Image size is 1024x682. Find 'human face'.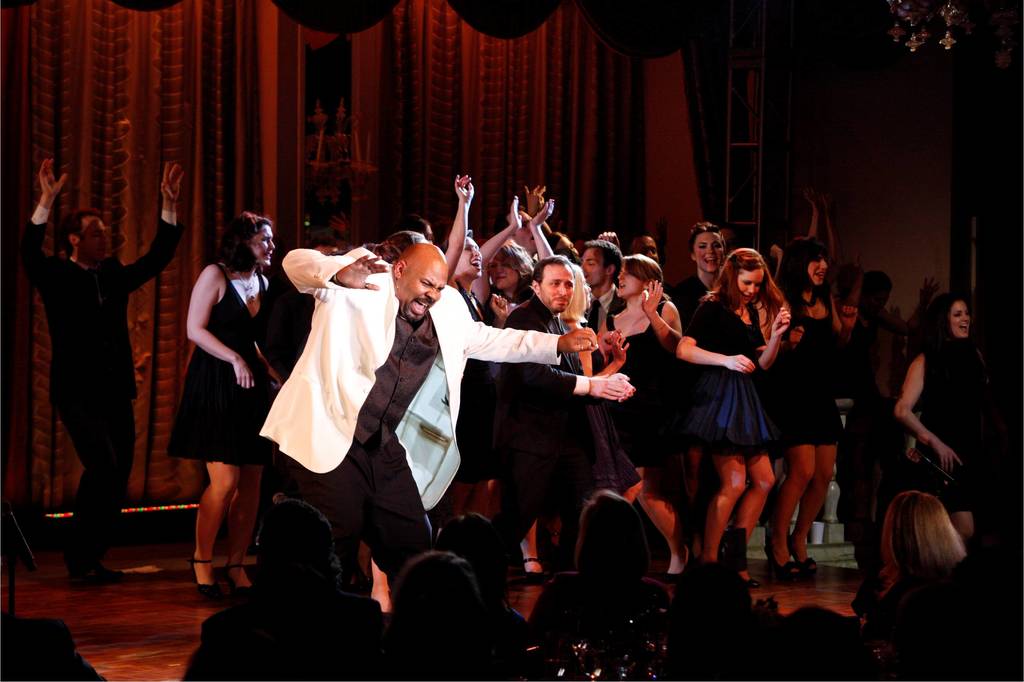
box(493, 256, 519, 292).
